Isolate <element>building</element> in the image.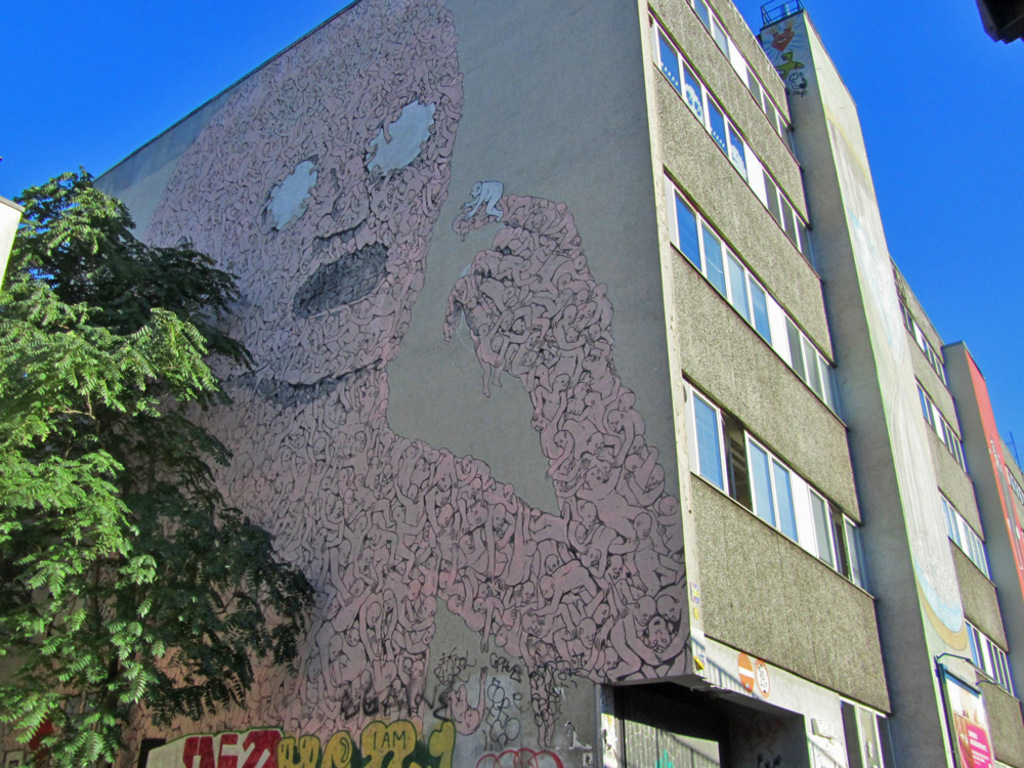
Isolated region: locate(0, 0, 1023, 767).
